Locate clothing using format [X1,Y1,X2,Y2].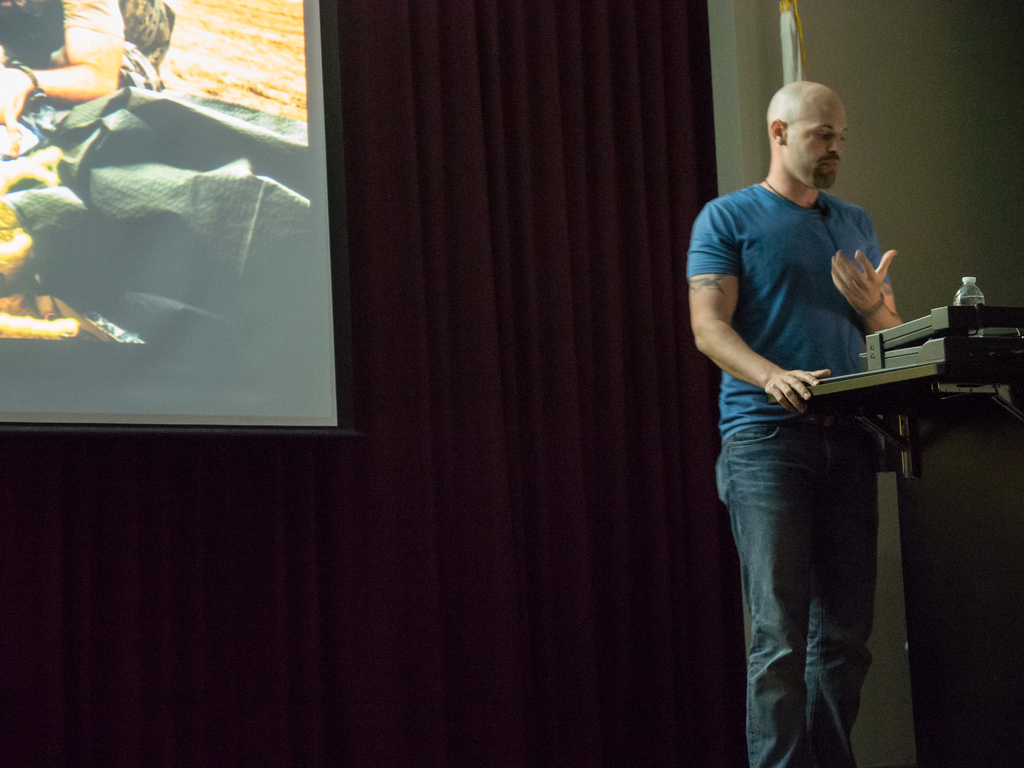
[709,129,906,521].
